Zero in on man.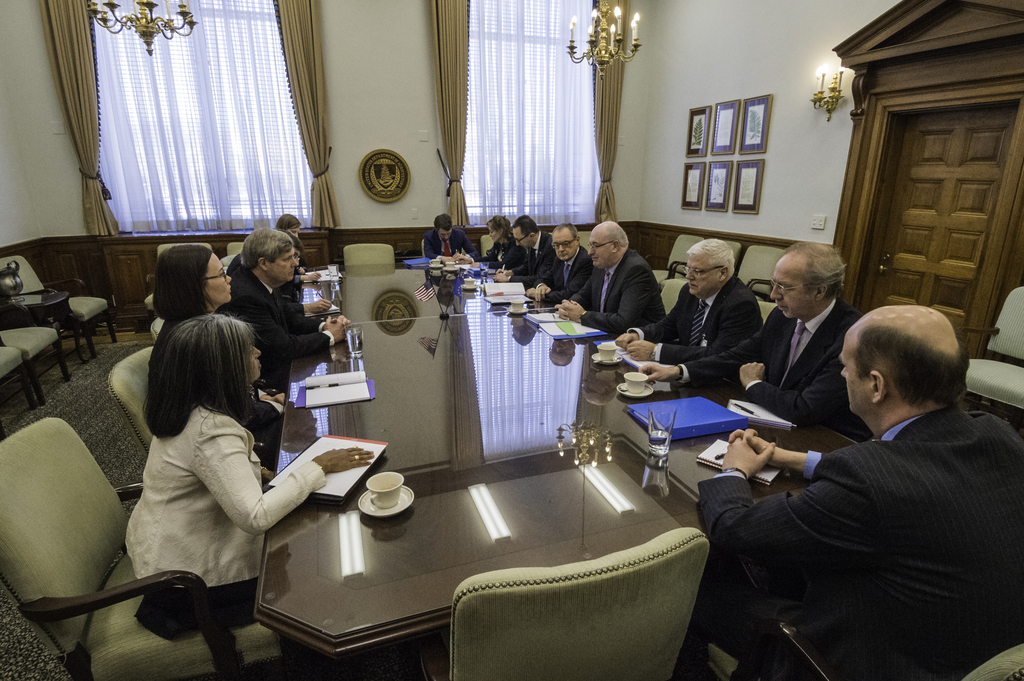
Zeroed in: 556/216/668/335.
